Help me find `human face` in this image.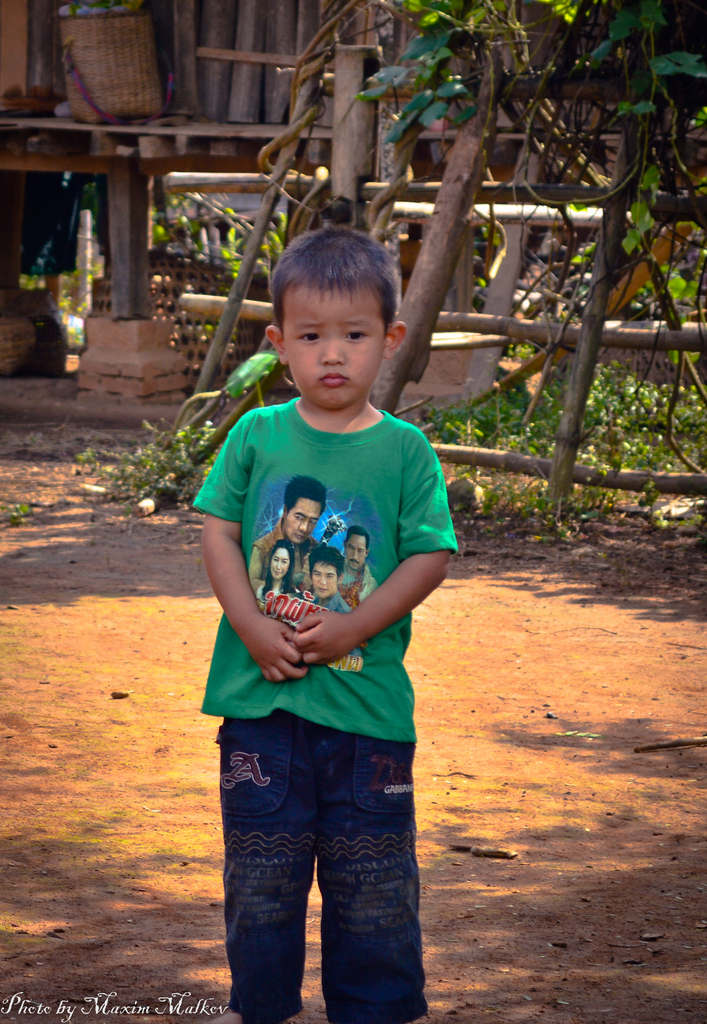
Found it: bbox=[344, 532, 365, 568].
